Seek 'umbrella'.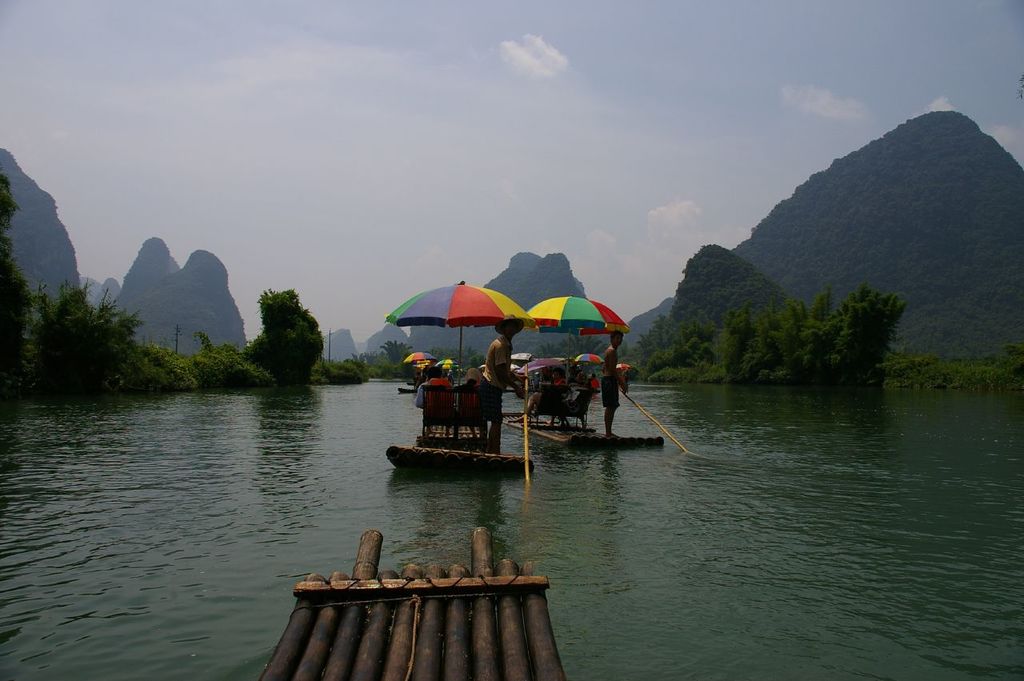
(581,351,602,378).
